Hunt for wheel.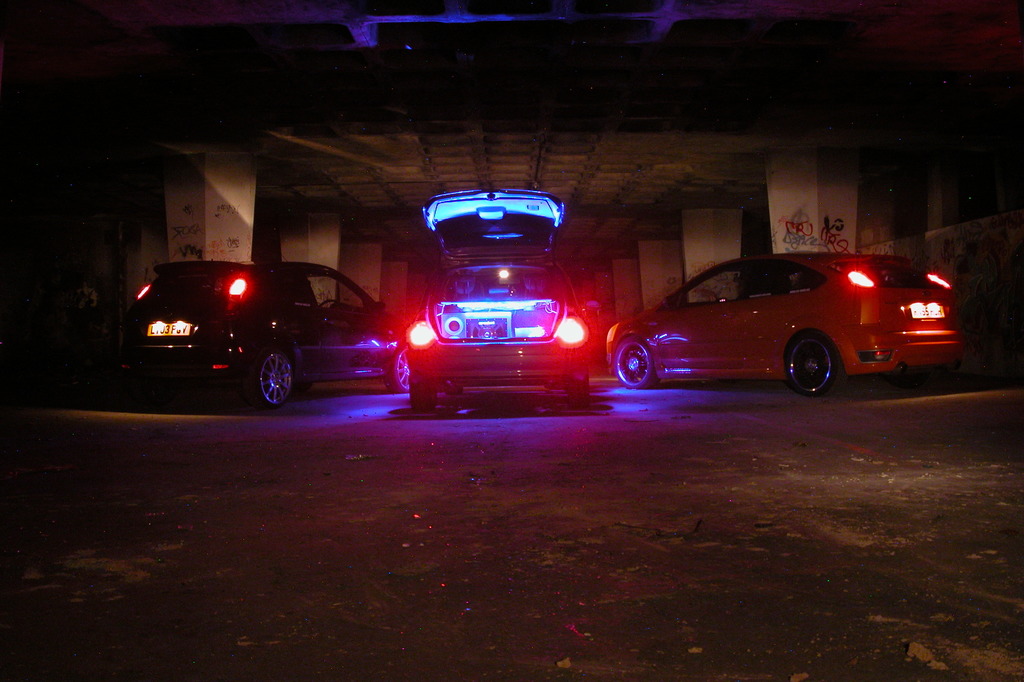
Hunted down at [x1=382, y1=344, x2=408, y2=392].
